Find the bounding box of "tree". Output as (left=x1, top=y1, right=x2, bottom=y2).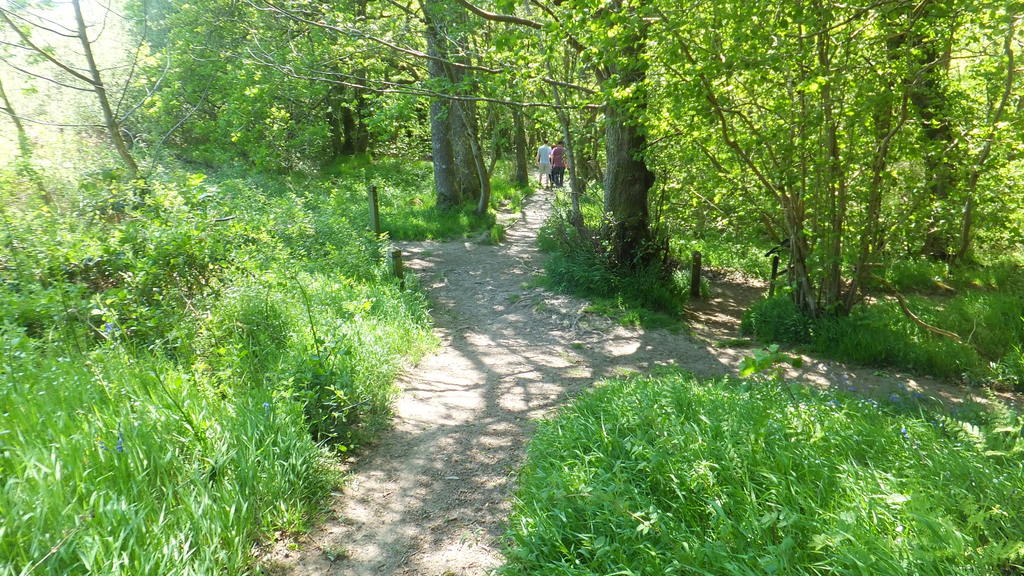
(left=0, top=0, right=652, bottom=575).
